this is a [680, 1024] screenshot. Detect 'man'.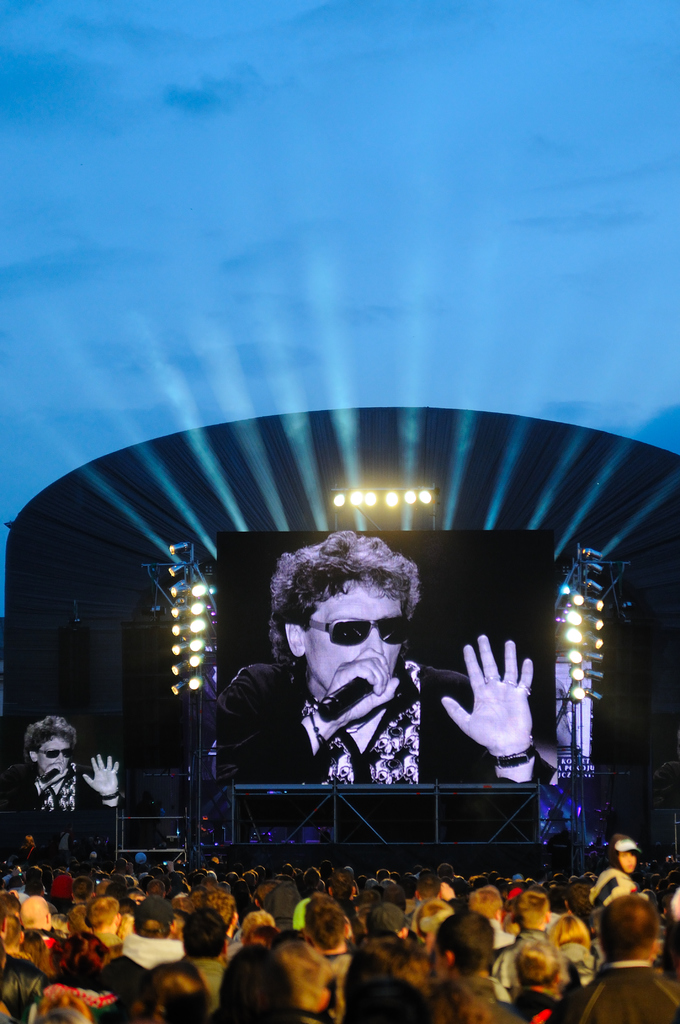
[left=179, top=908, right=238, bottom=1020].
